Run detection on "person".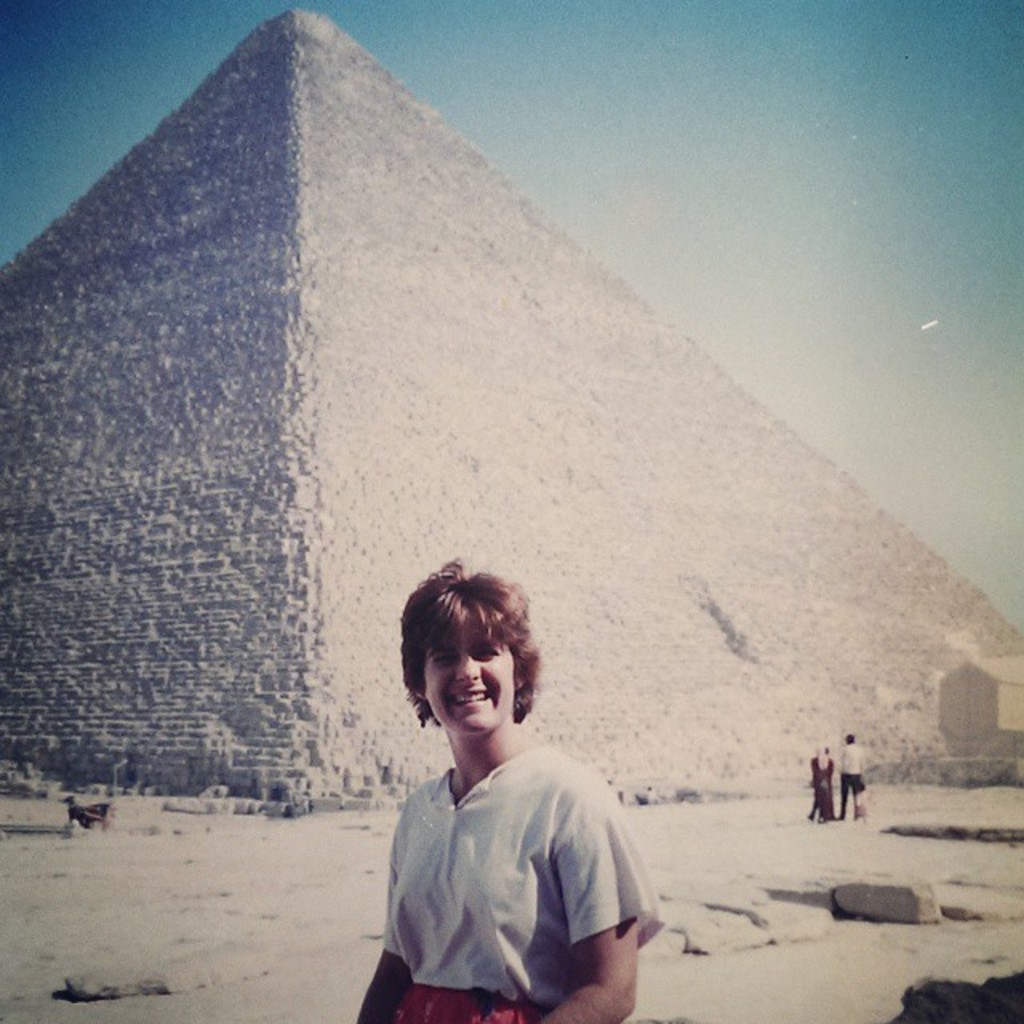
Result: [left=811, top=733, right=842, bottom=826].
